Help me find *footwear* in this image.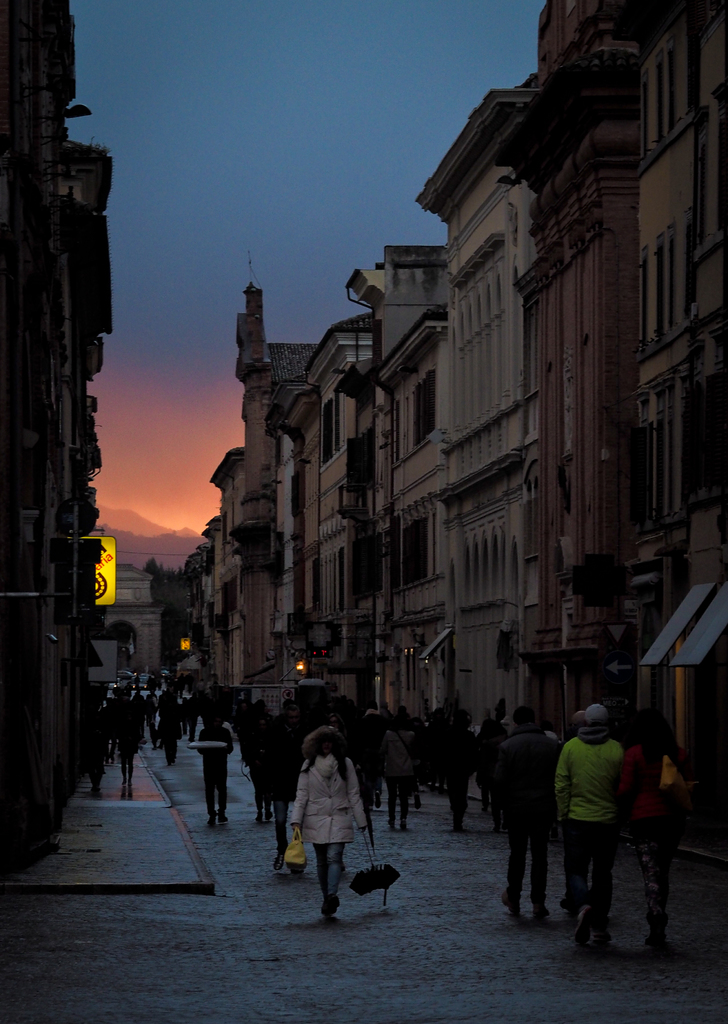
Found it: rect(389, 820, 395, 826).
